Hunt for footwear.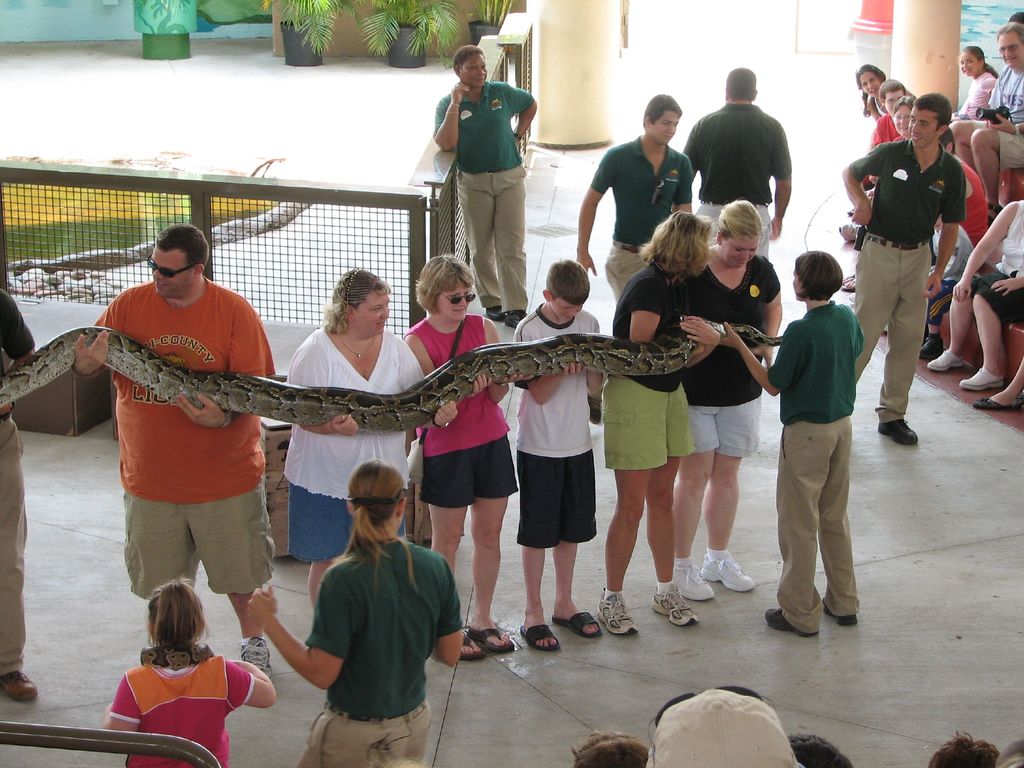
Hunted down at rect(922, 337, 946, 352).
